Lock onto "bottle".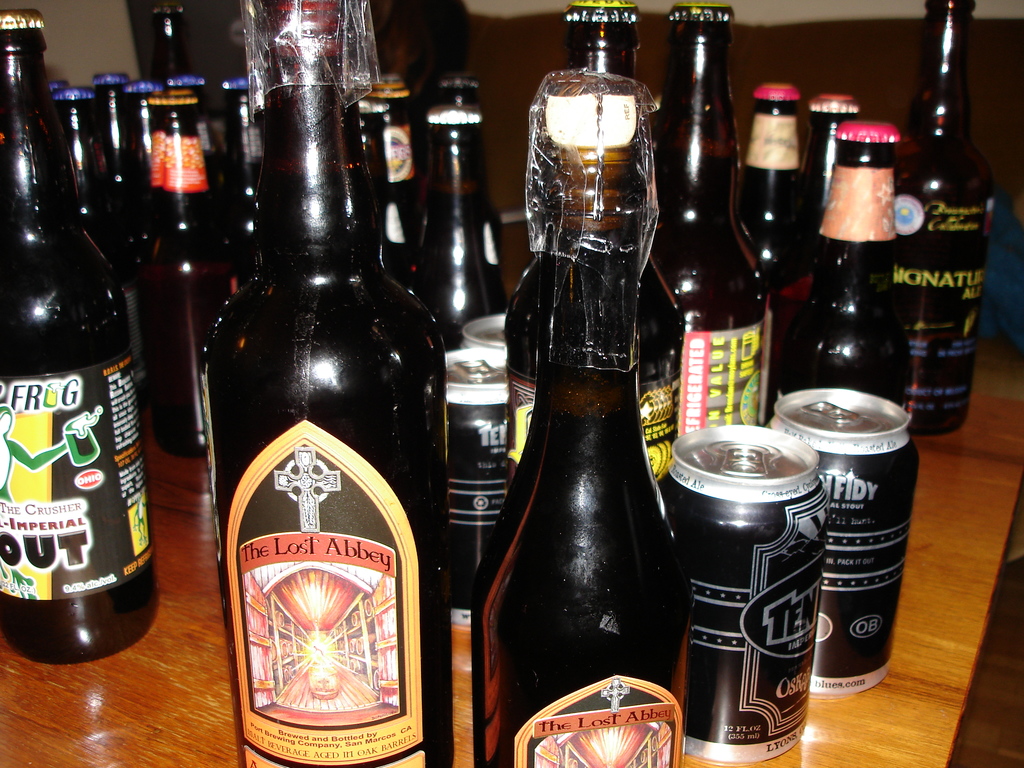
Locked: {"left": 878, "top": 0, "right": 1000, "bottom": 441}.
